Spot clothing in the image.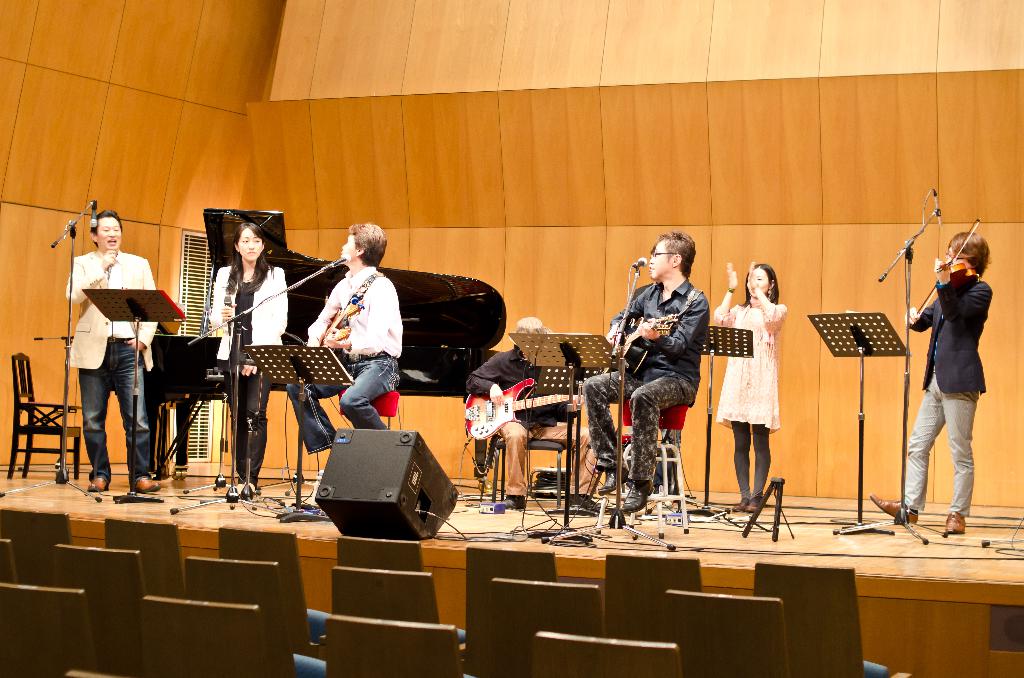
clothing found at rect(465, 340, 599, 502).
